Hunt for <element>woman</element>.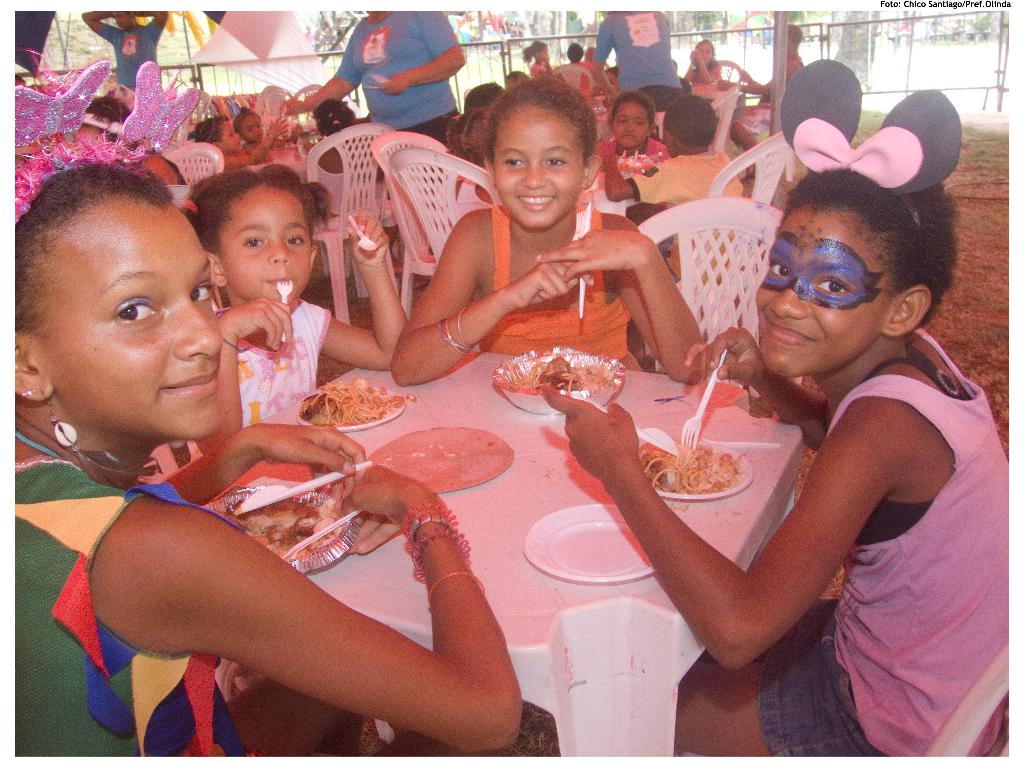
Hunted down at box=[547, 166, 1023, 767].
